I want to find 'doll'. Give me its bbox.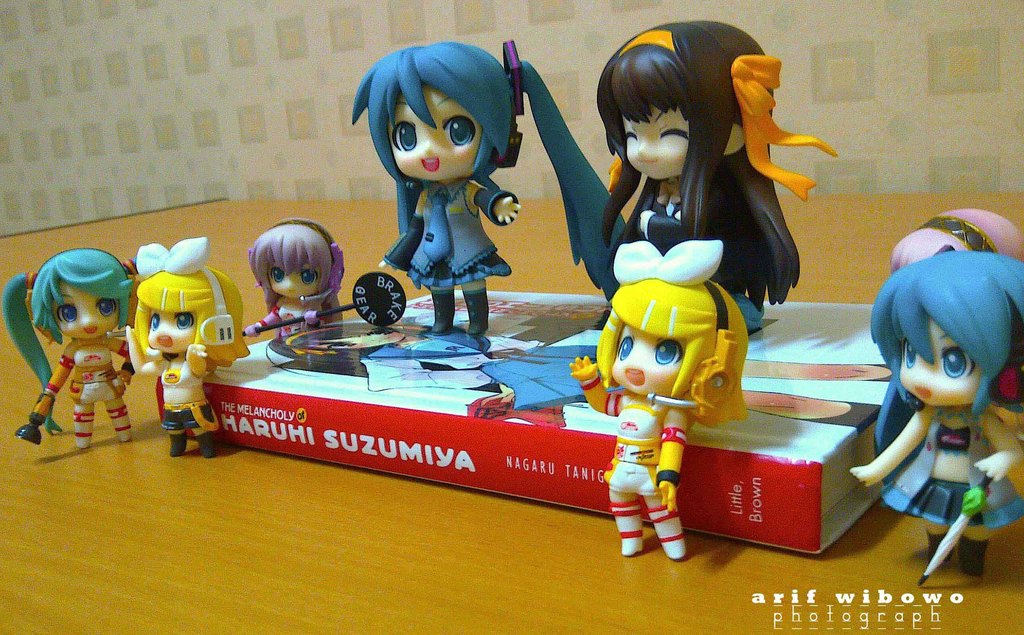
left=353, top=42, right=627, bottom=338.
